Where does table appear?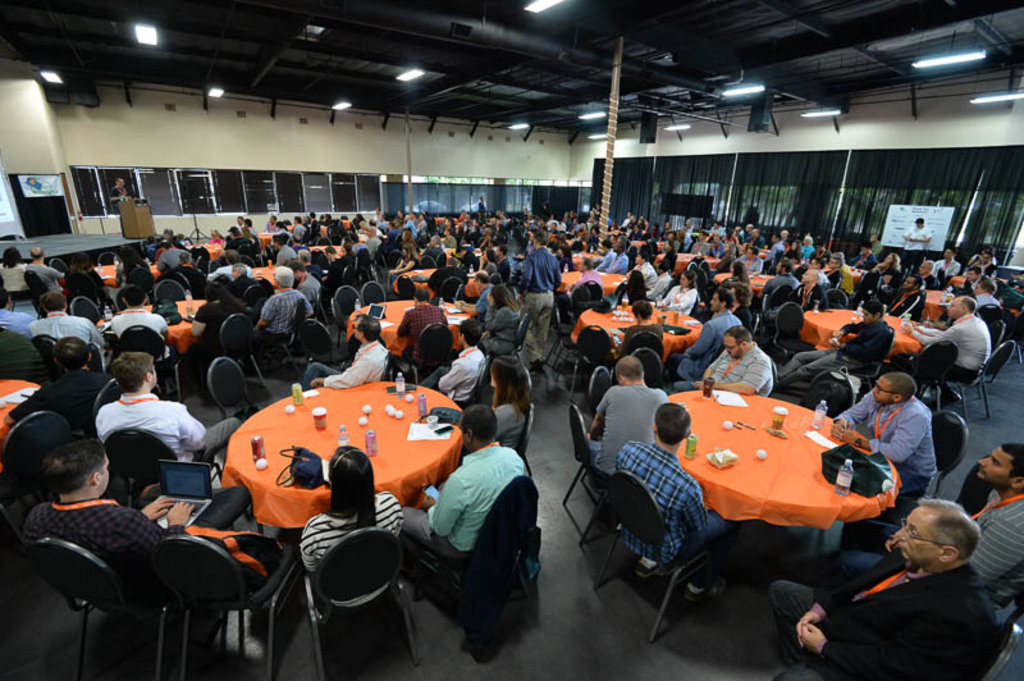
Appears at {"left": 804, "top": 306, "right": 923, "bottom": 367}.
